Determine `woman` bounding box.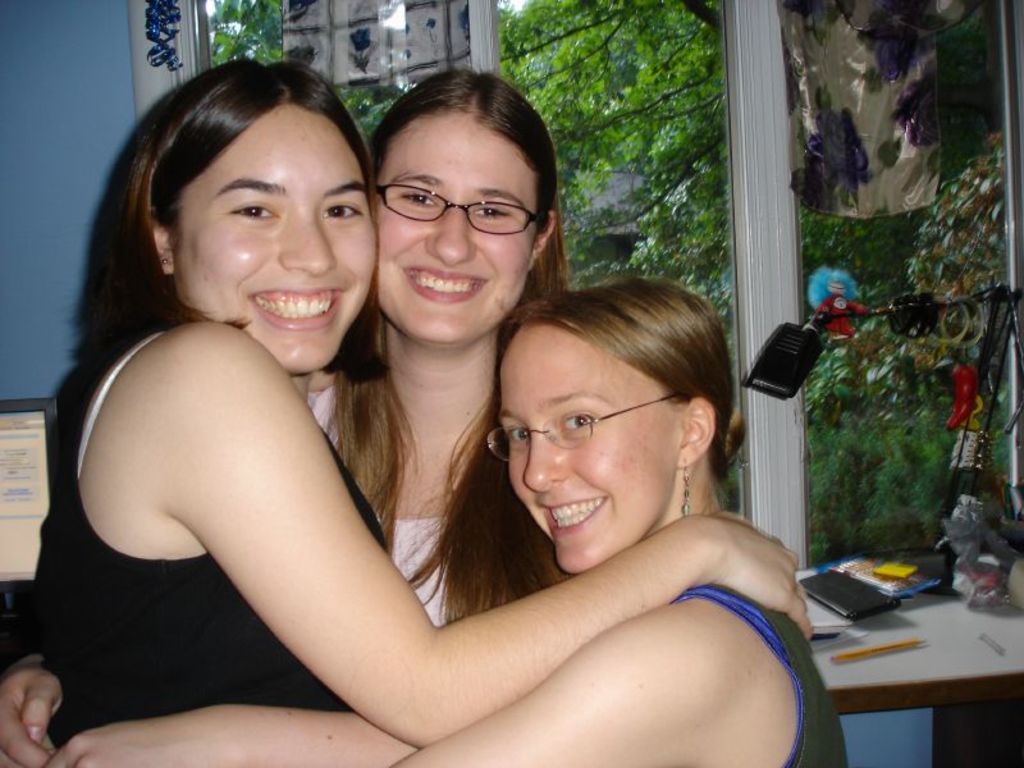
Determined: [x1=372, y1=275, x2=850, y2=767].
